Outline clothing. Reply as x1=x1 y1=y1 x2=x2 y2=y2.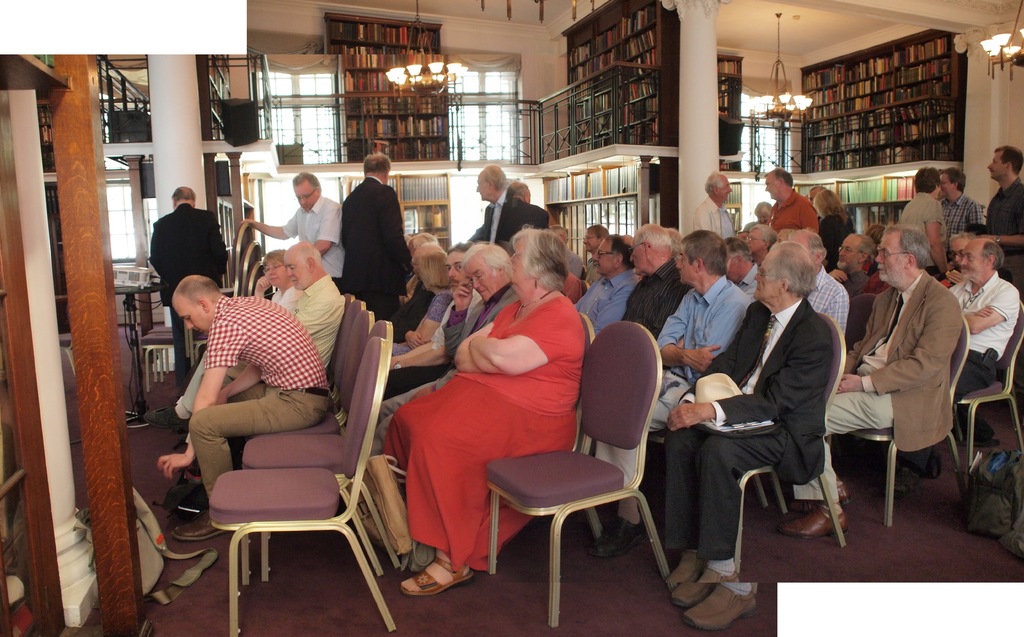
x1=687 y1=193 x2=730 y2=237.
